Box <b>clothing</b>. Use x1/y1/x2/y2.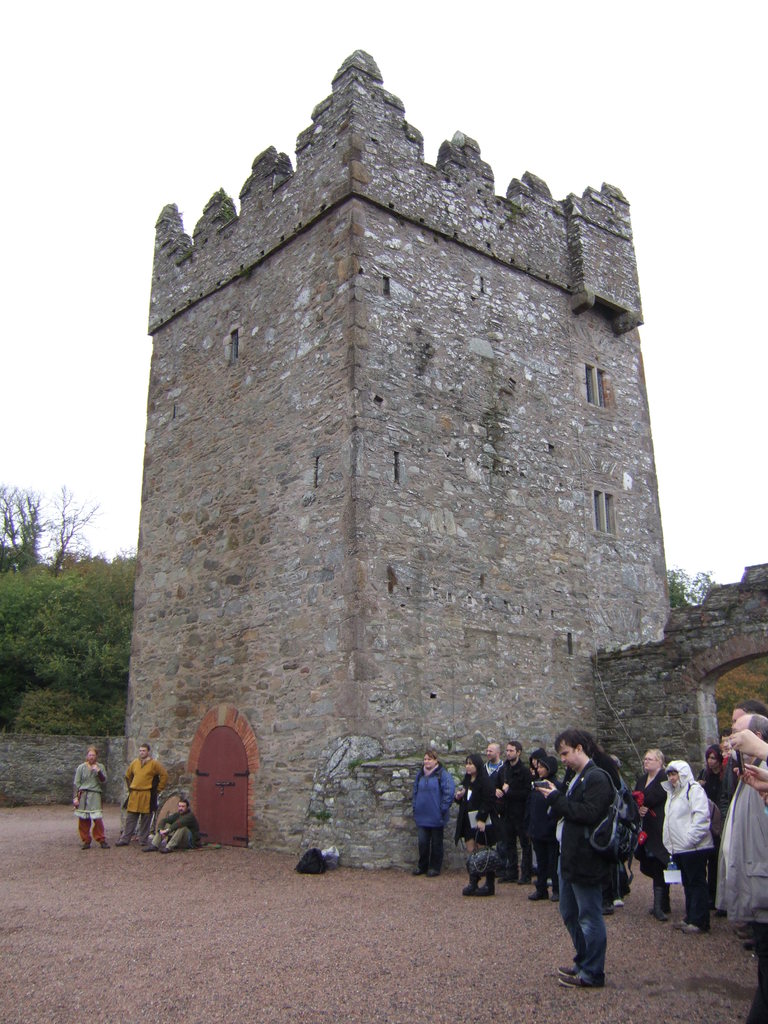
63/754/121/838.
